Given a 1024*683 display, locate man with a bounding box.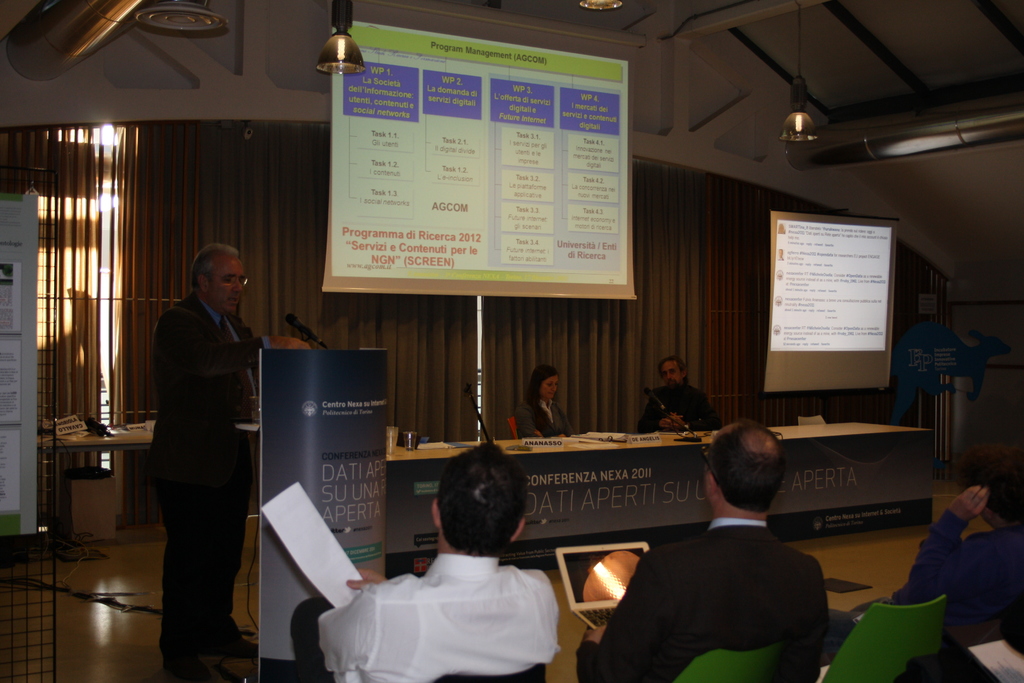
Located: bbox(632, 353, 719, 436).
